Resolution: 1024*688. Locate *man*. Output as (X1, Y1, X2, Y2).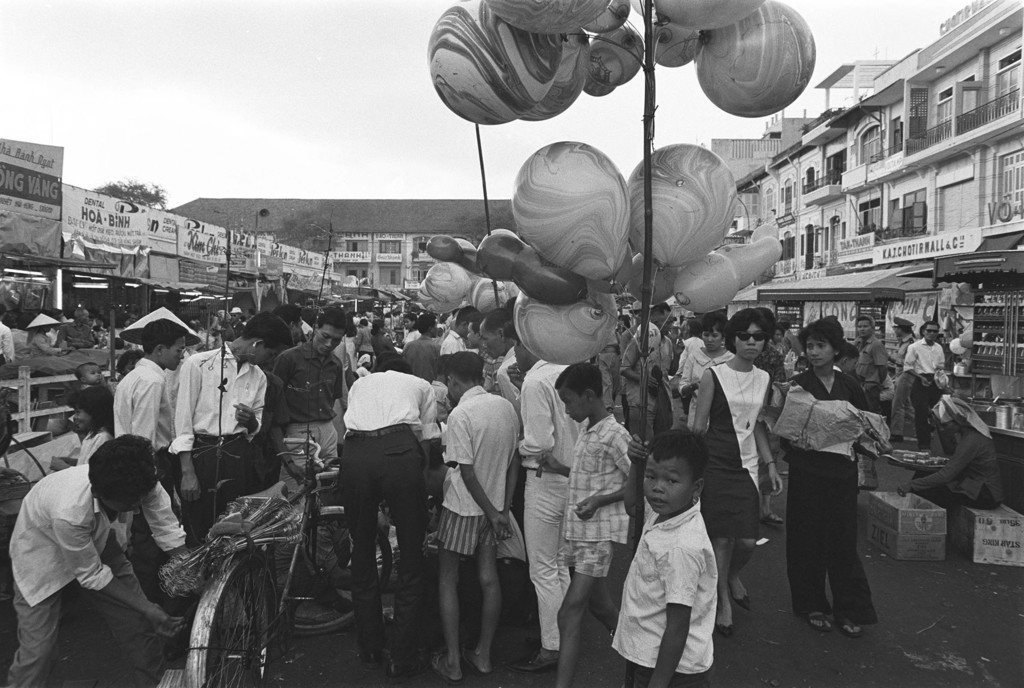
(852, 310, 888, 489).
